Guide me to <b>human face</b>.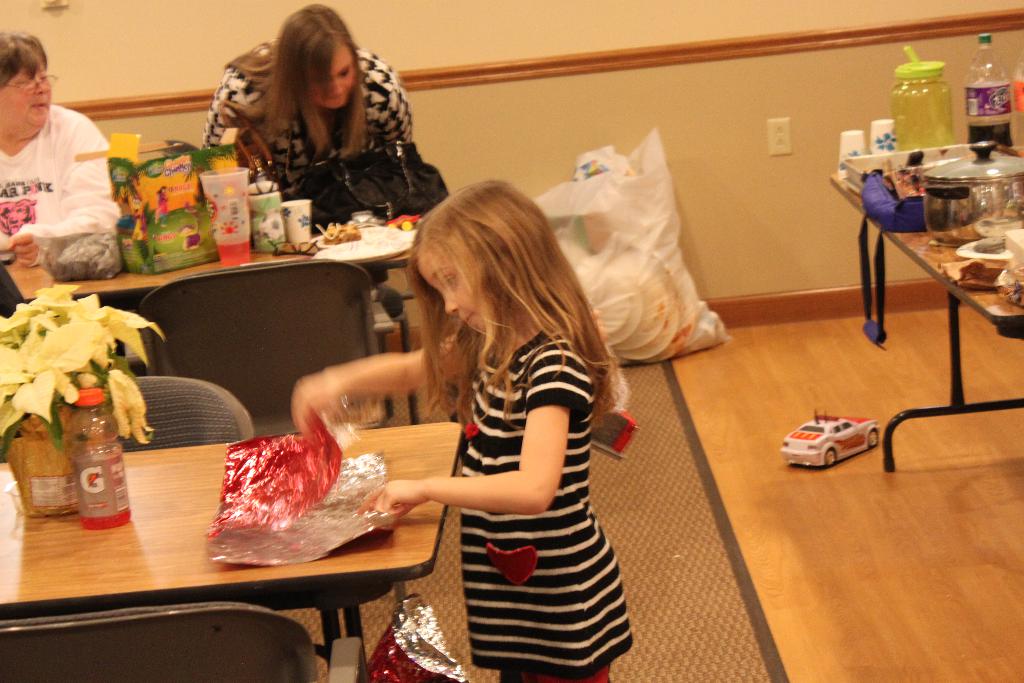
Guidance: (x1=311, y1=44, x2=353, y2=105).
